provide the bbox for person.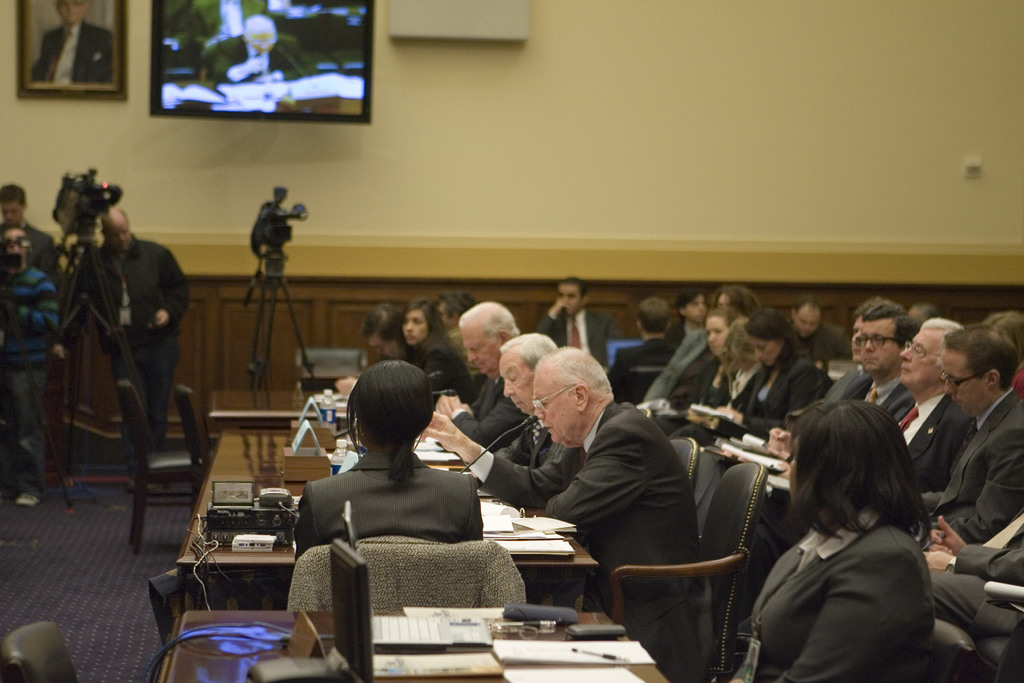
[left=28, top=0, right=116, bottom=84].
